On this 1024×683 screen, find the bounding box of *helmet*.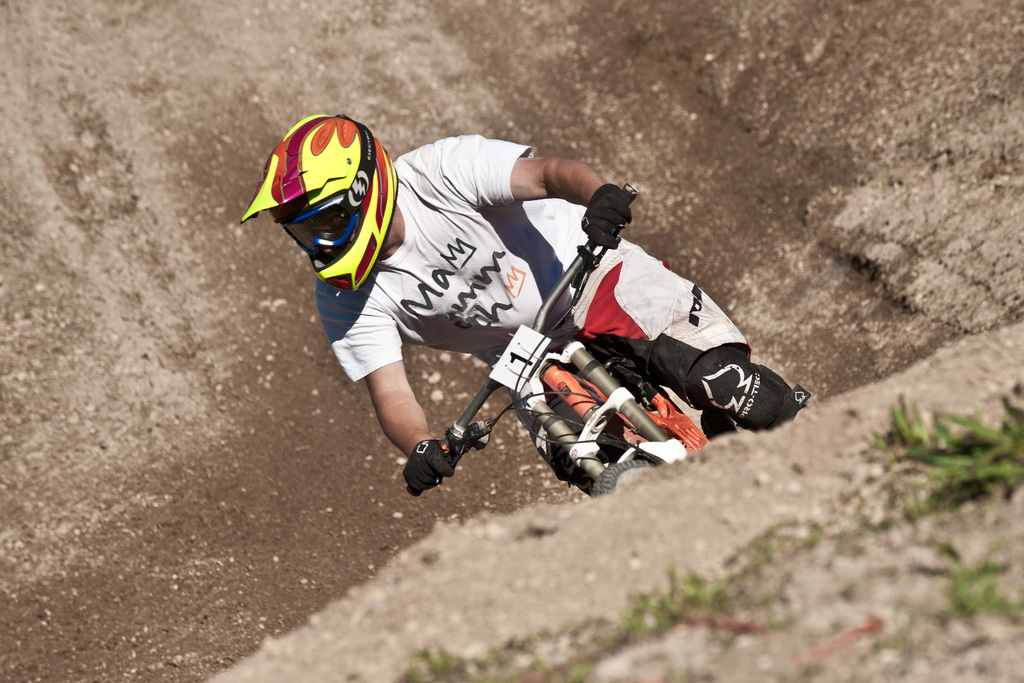
Bounding box: [x1=255, y1=120, x2=392, y2=285].
